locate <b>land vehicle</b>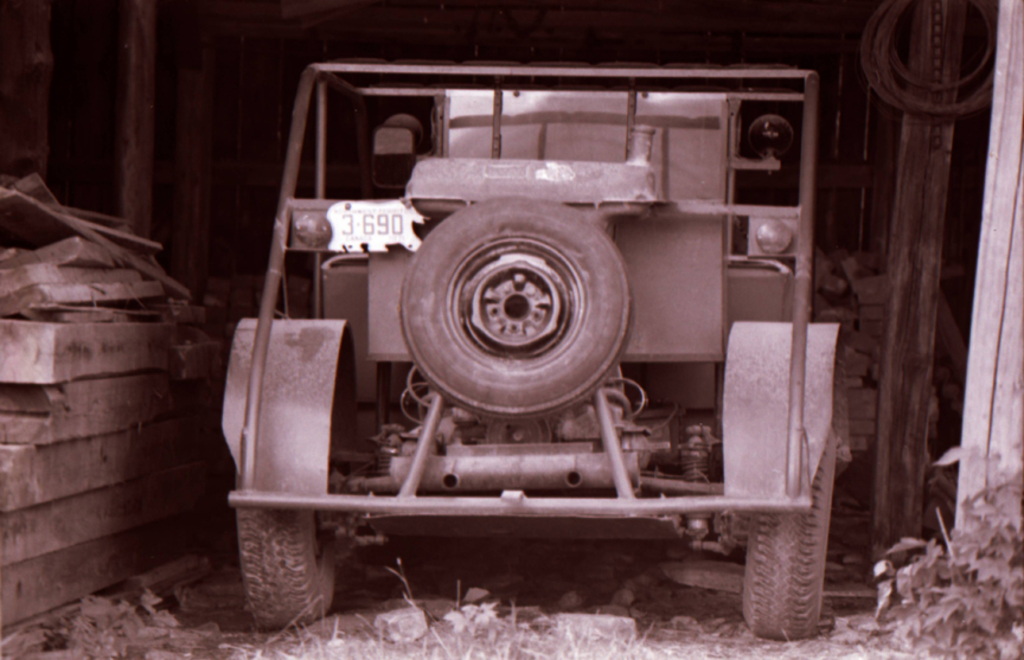
x1=229 y1=37 x2=891 y2=651
